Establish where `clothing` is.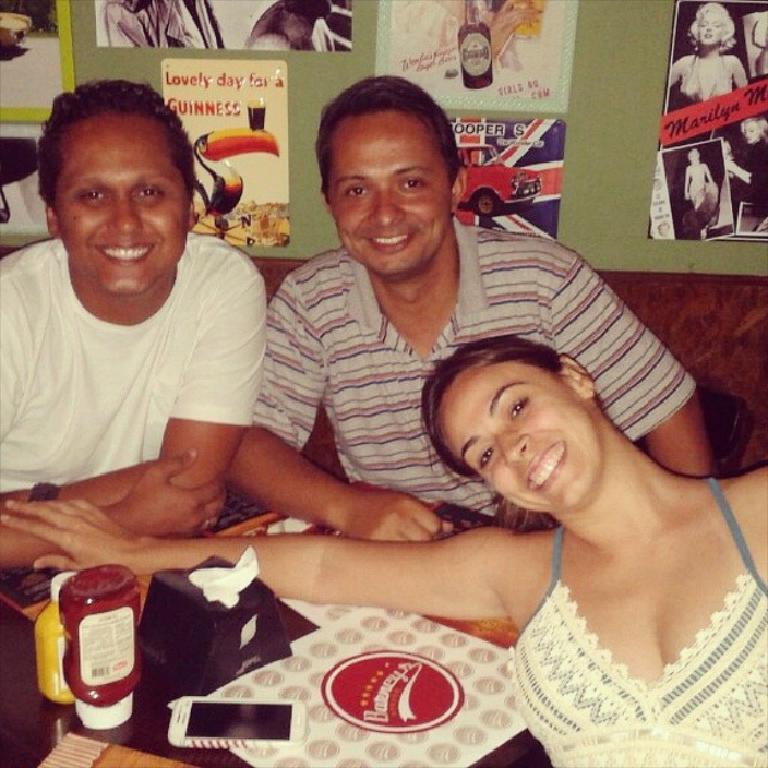
Established at 246:212:697:524.
